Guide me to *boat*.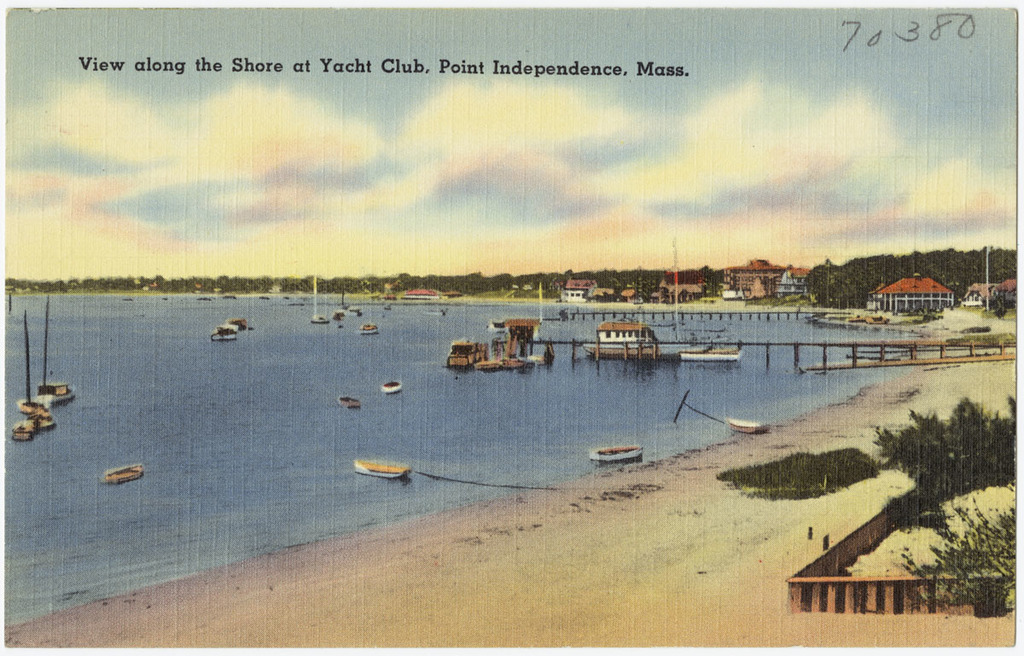
Guidance: [353, 459, 410, 481].
